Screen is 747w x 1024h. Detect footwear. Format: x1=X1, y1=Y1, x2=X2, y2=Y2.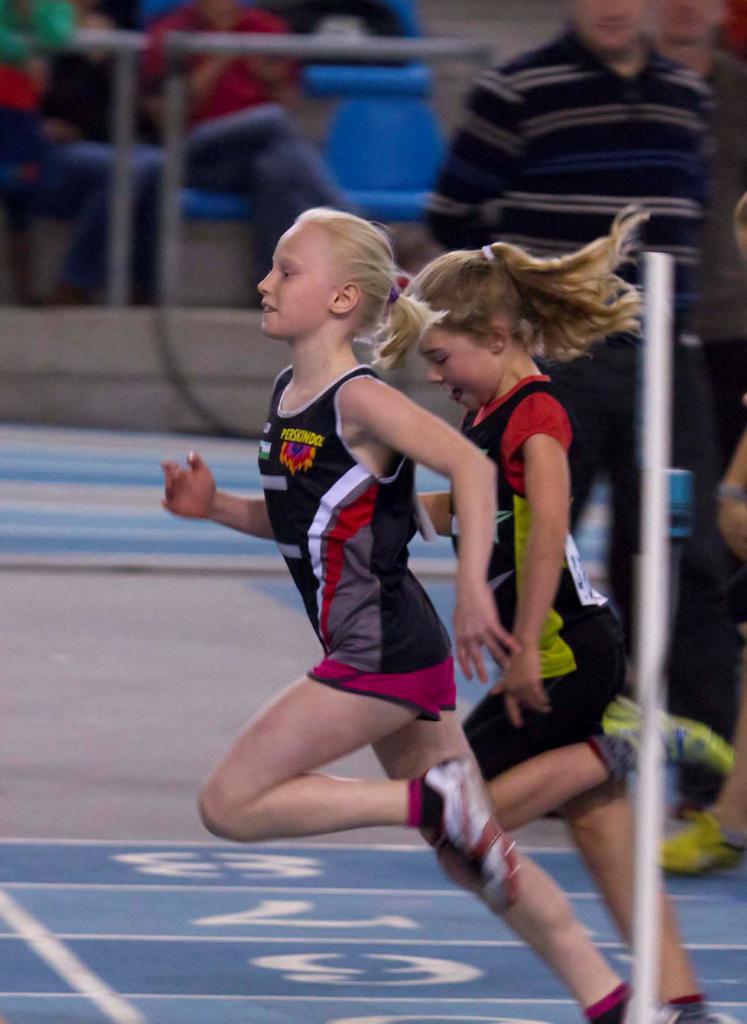
x1=624, y1=996, x2=689, y2=1023.
